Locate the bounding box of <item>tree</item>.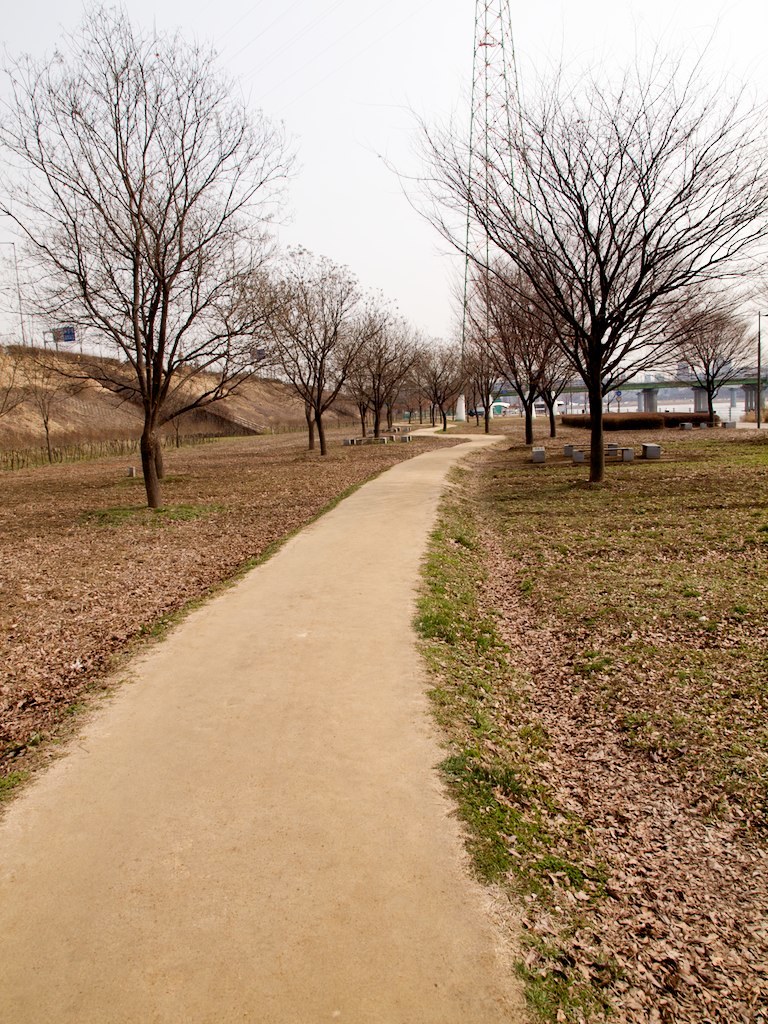
Bounding box: <region>471, 349, 498, 424</region>.
